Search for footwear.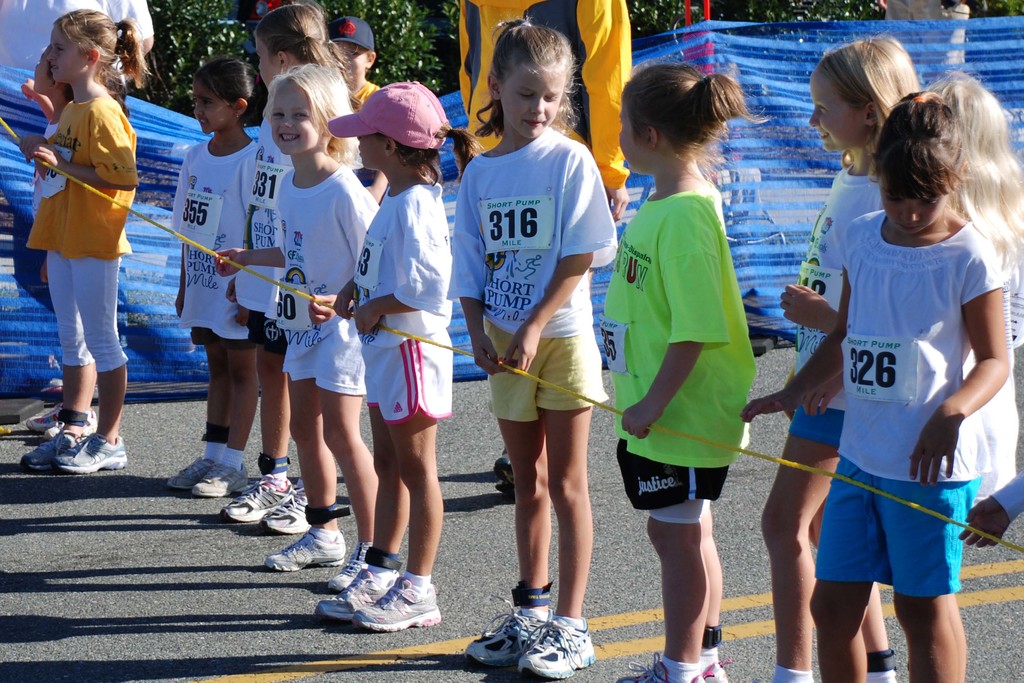
Found at <bbox>356, 572, 441, 634</bbox>.
